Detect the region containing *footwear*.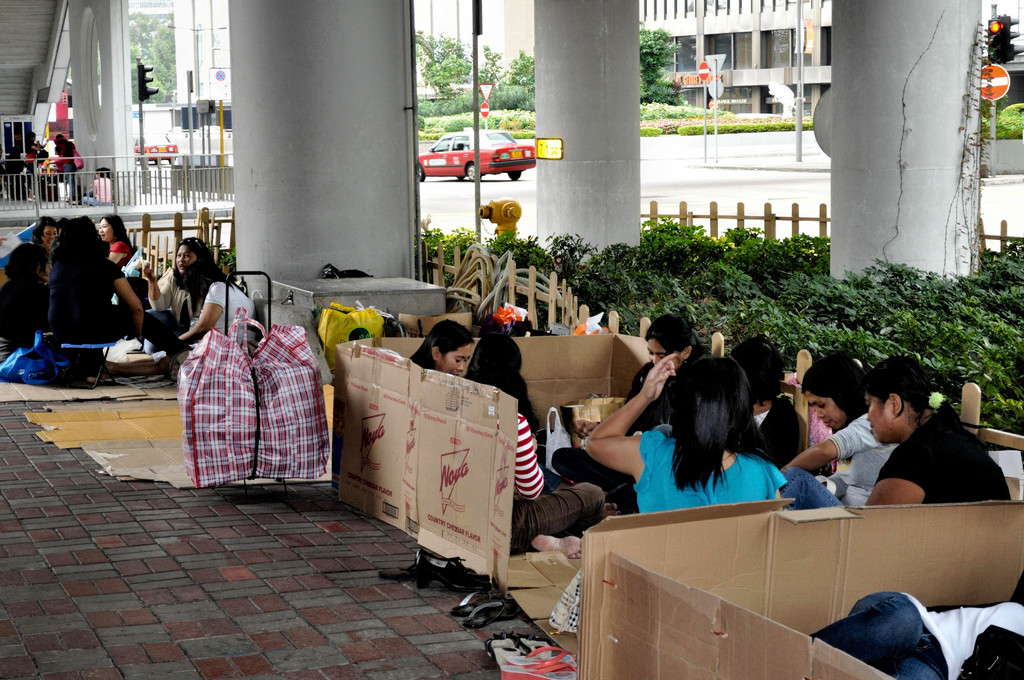
l=483, t=631, r=548, b=652.
